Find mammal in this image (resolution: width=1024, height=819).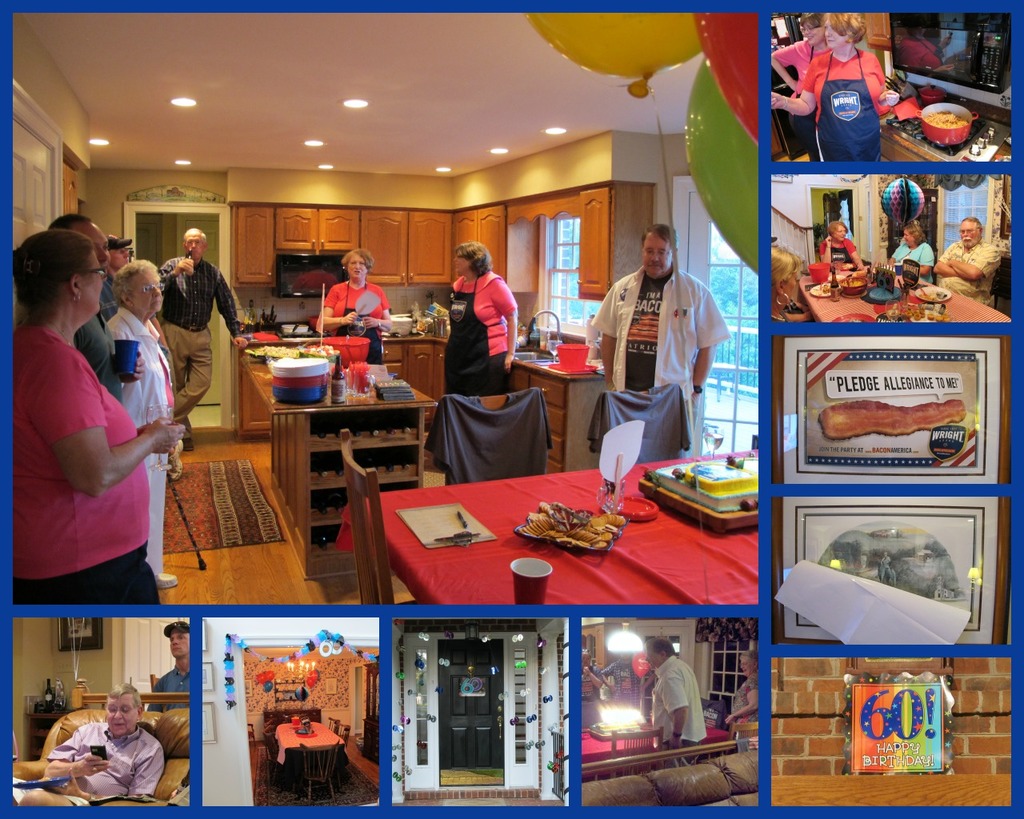
x1=582, y1=650, x2=608, y2=705.
